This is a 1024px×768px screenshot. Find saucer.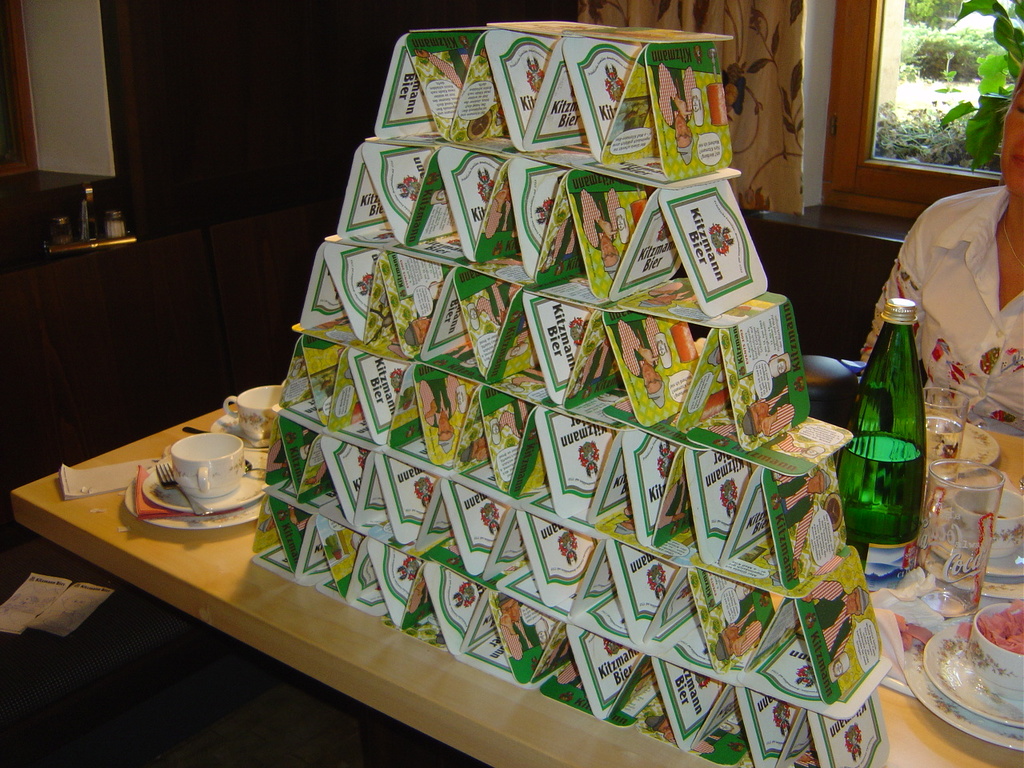
Bounding box: detection(917, 618, 1023, 728).
